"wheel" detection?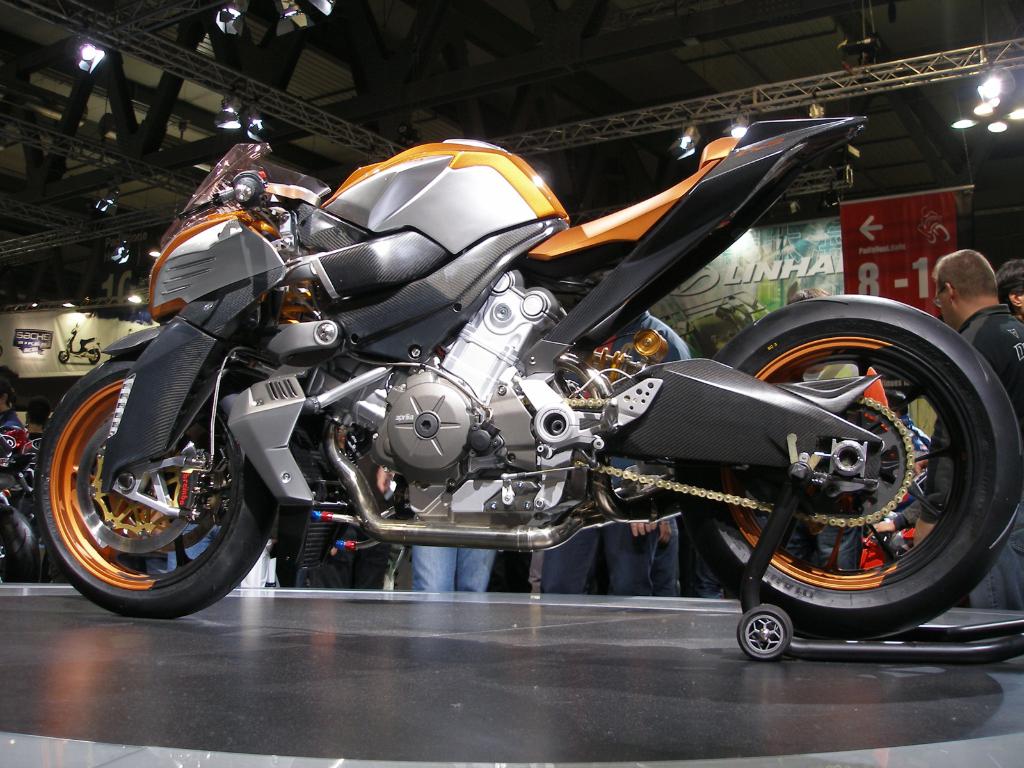
left=739, top=605, right=798, bottom=662
